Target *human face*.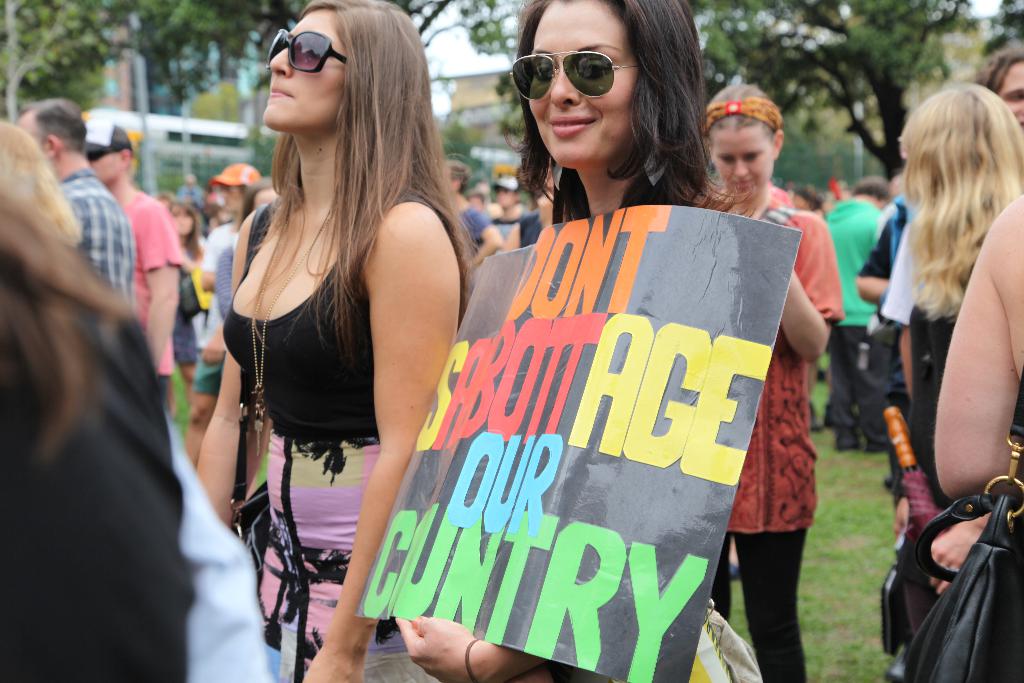
Target region: <box>262,8,351,133</box>.
